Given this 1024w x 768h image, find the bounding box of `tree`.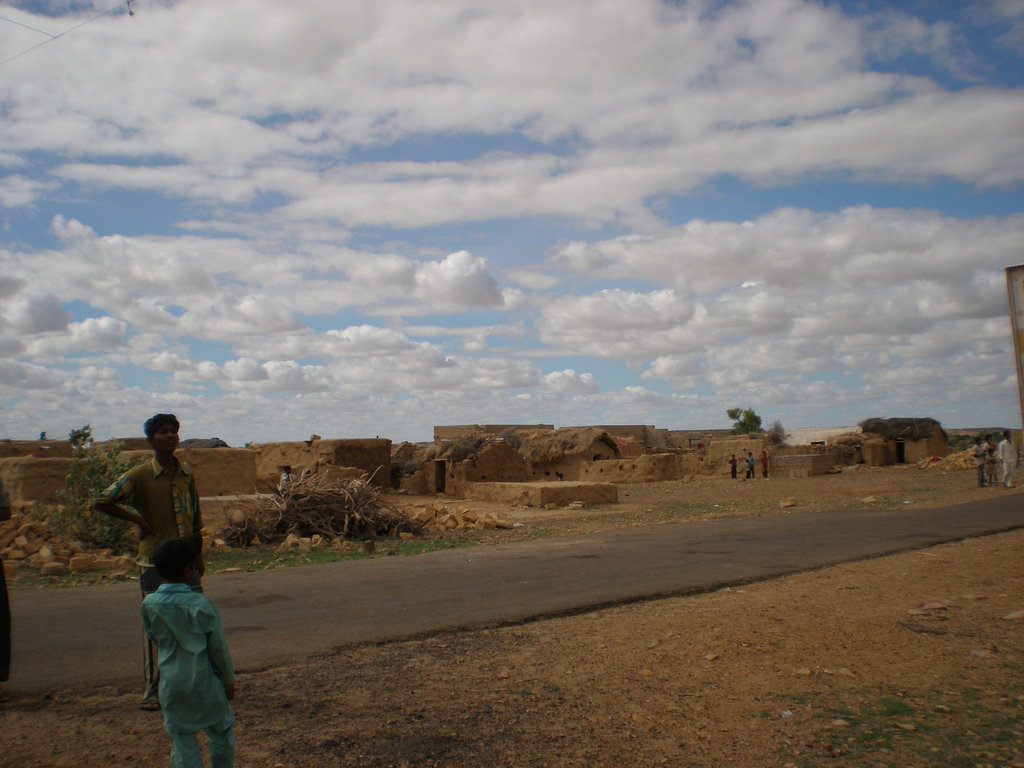
pyautogui.locateOnScreen(723, 407, 763, 442).
